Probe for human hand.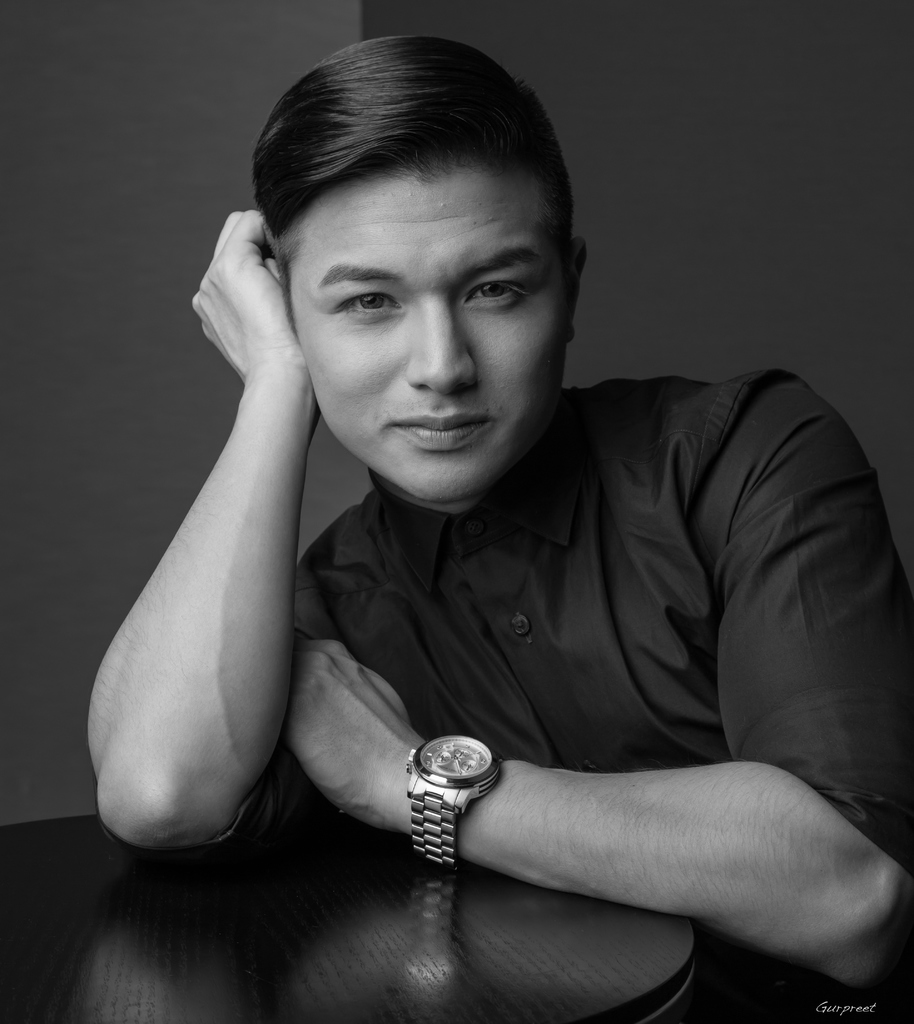
Probe result: (x1=191, y1=165, x2=315, y2=442).
